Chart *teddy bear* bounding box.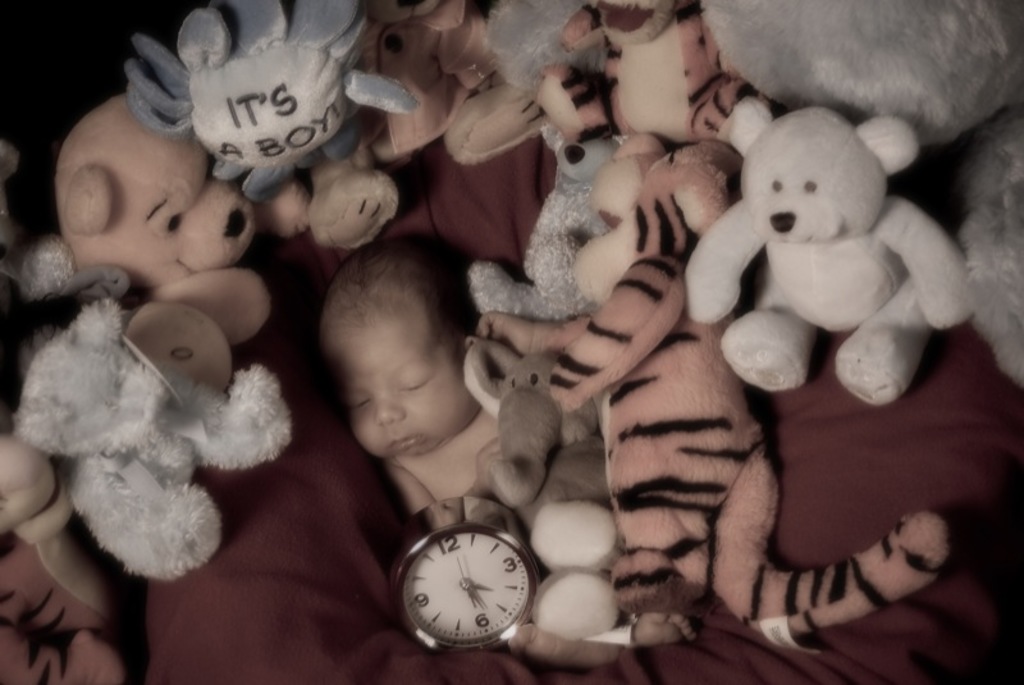
Charted: crop(467, 123, 627, 315).
